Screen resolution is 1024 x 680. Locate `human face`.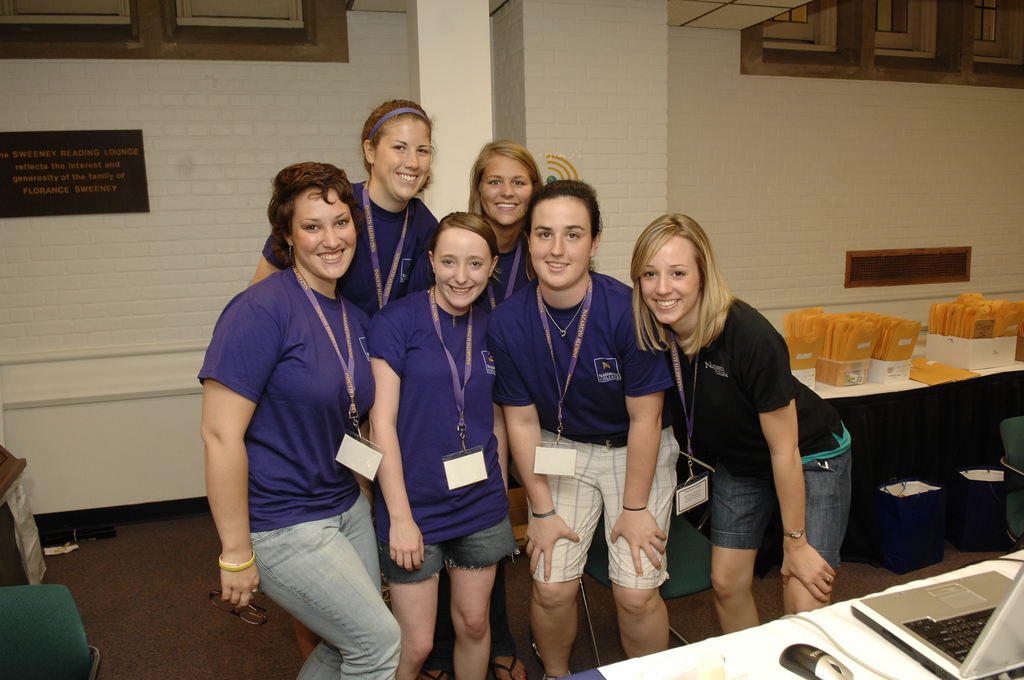
[left=431, top=237, right=488, bottom=311].
